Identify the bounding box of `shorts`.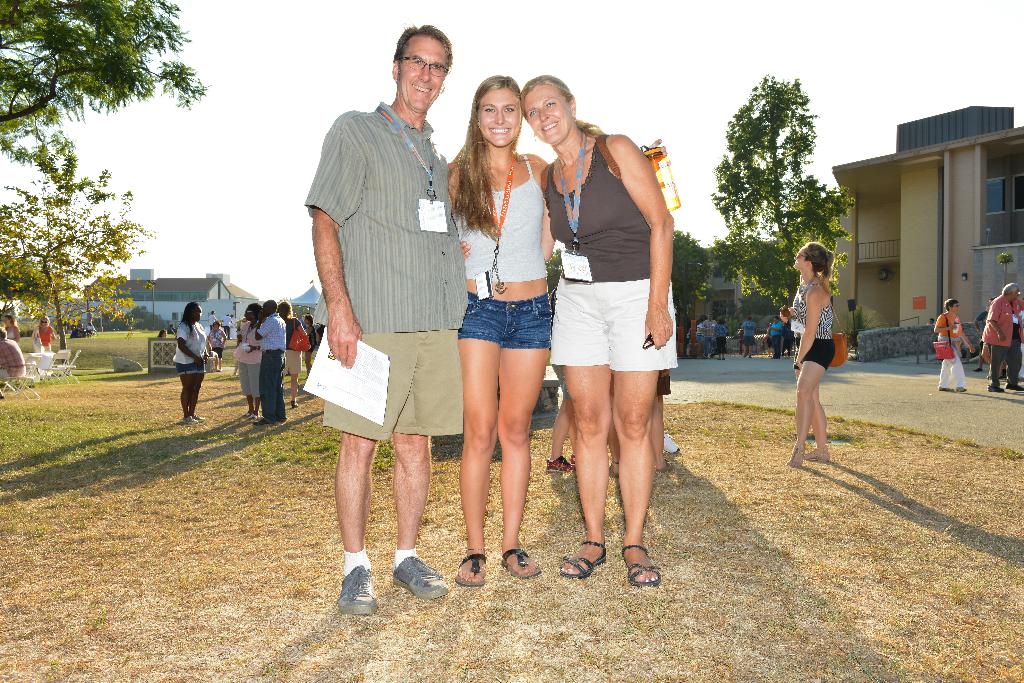
detection(715, 338, 728, 355).
